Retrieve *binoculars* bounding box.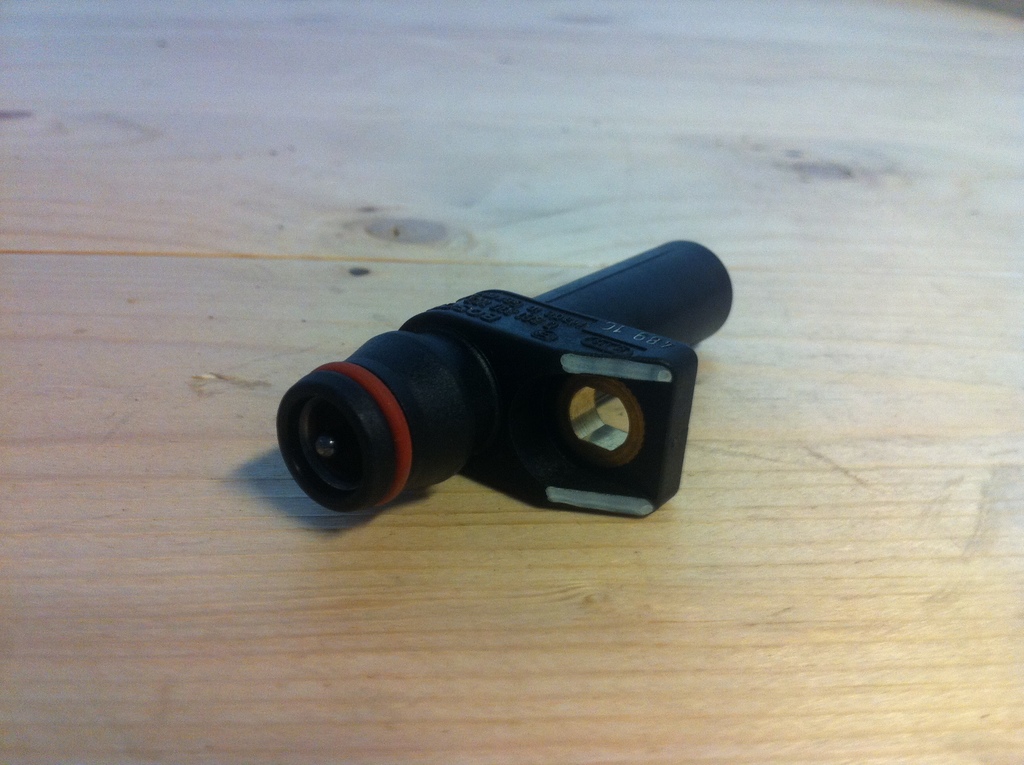
Bounding box: bbox=[310, 271, 694, 497].
